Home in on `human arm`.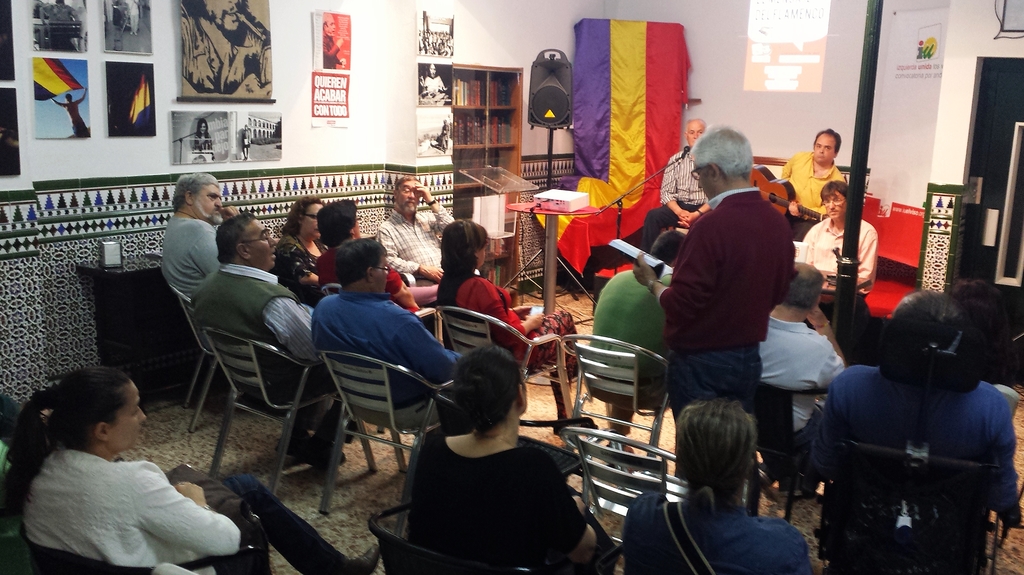
Homed in at {"left": 804, "top": 371, "right": 842, "bottom": 492}.
